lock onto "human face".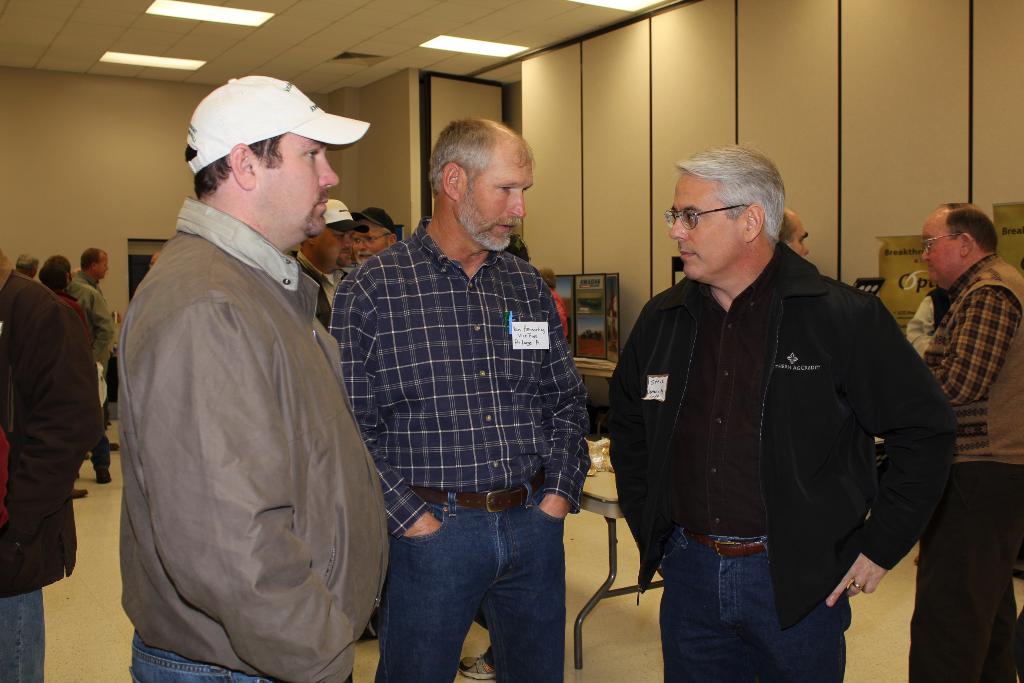
Locked: crop(316, 229, 356, 267).
